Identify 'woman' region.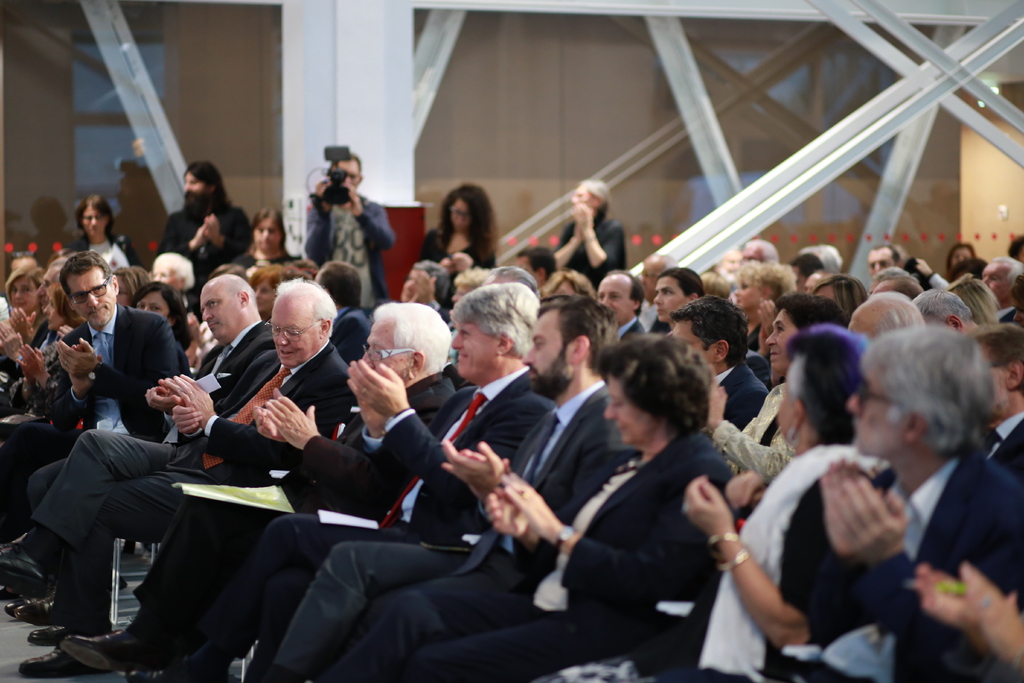
Region: 109 267 156 304.
